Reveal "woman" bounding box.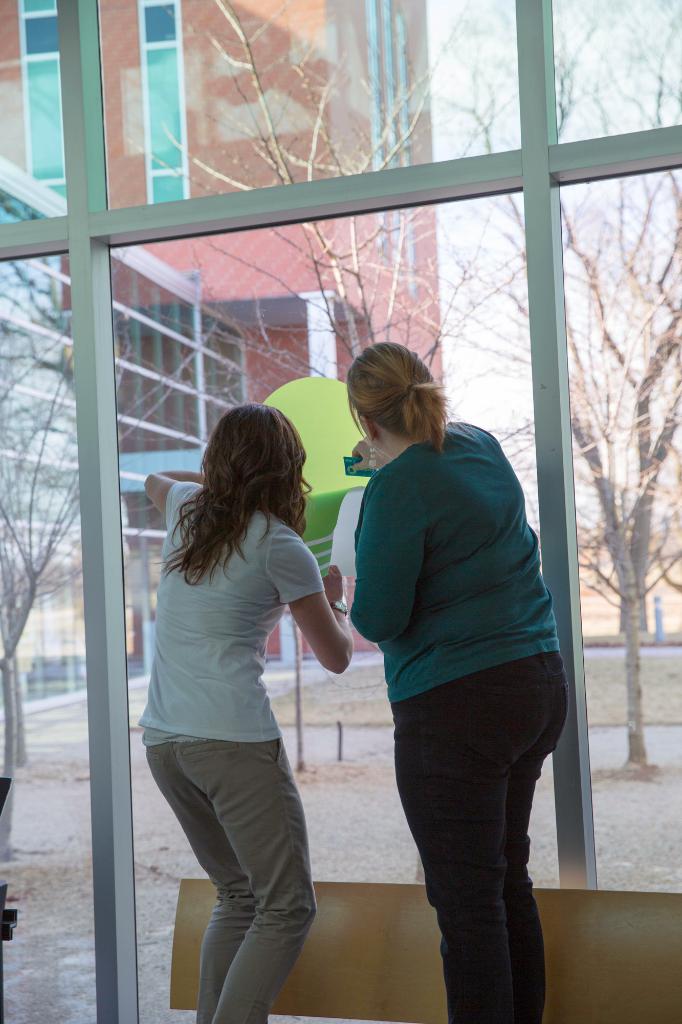
Revealed: box=[348, 340, 570, 1023].
